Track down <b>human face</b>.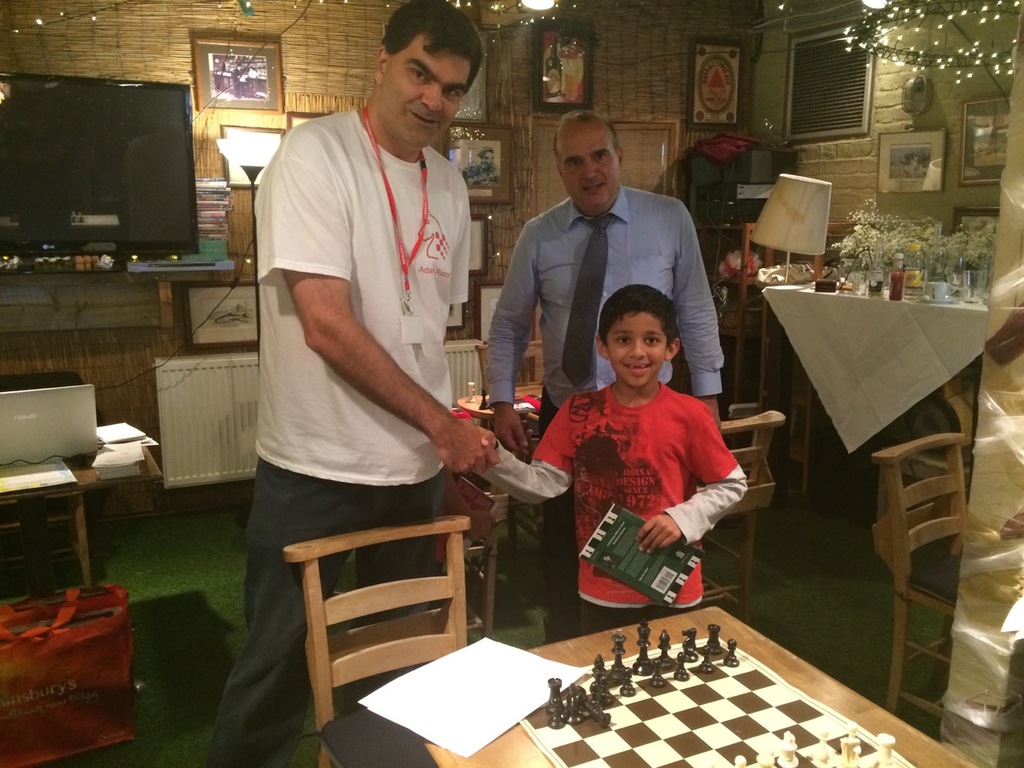
Tracked to BBox(607, 310, 663, 382).
